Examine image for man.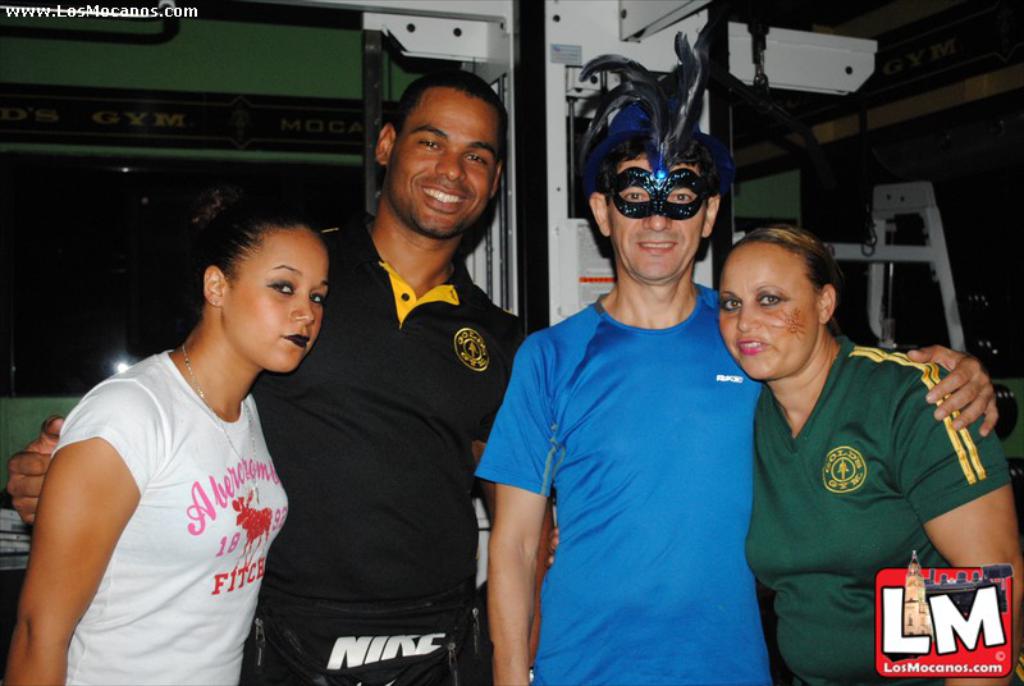
Examination result: x1=474, y1=31, x2=1004, y2=685.
